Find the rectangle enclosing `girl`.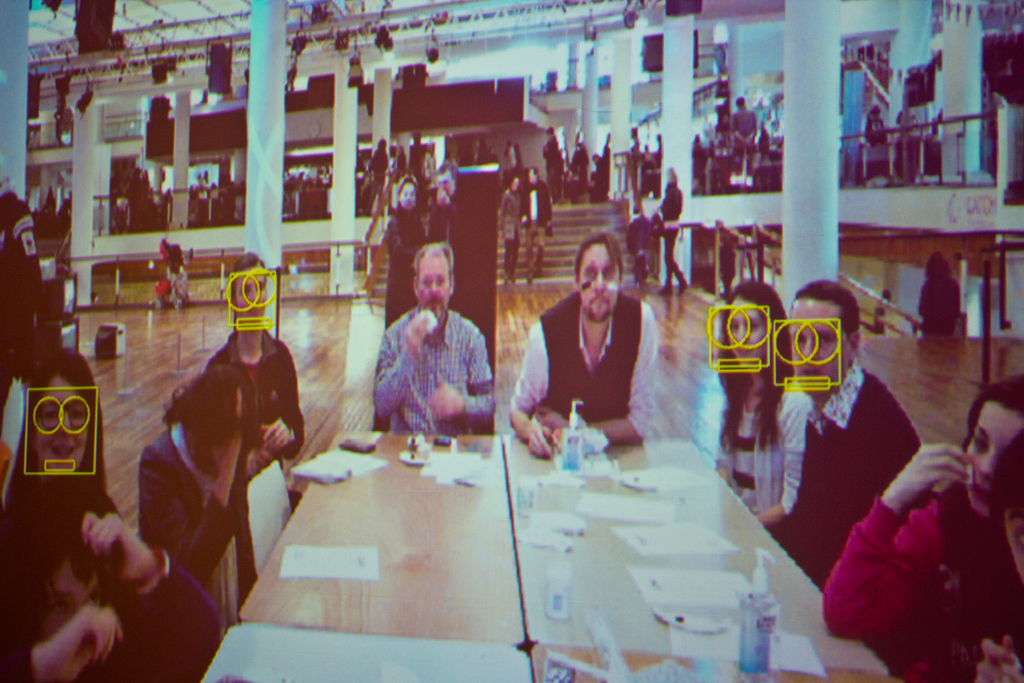
[378, 176, 434, 366].
